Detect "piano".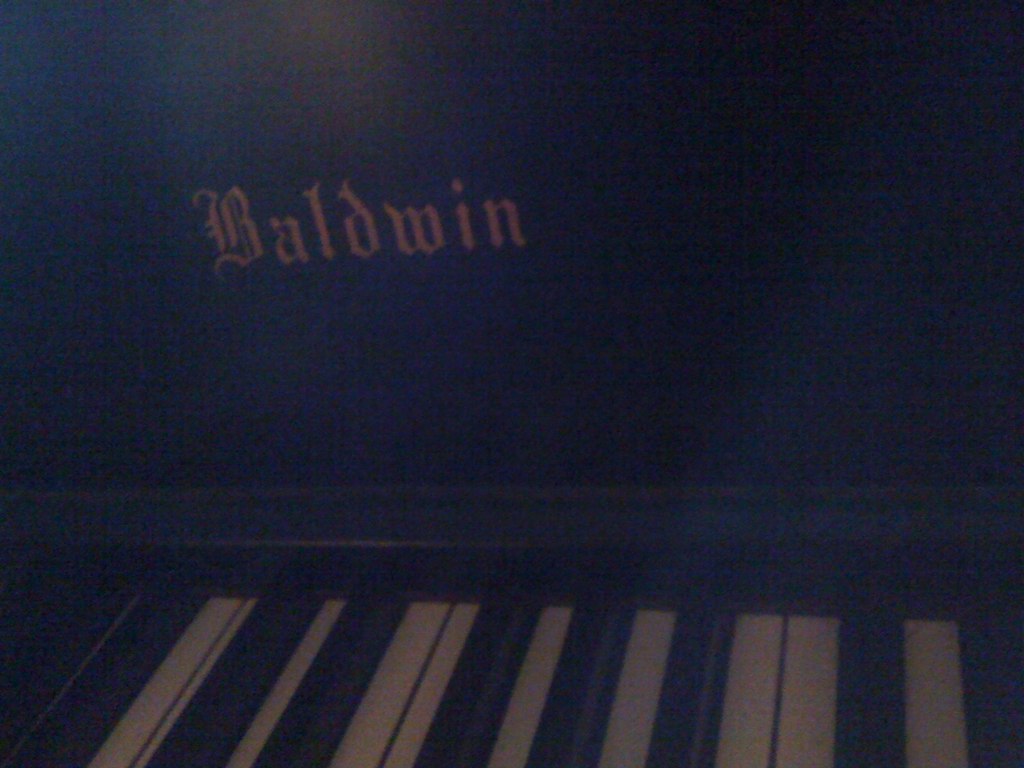
Detected at box(40, 436, 1023, 724).
